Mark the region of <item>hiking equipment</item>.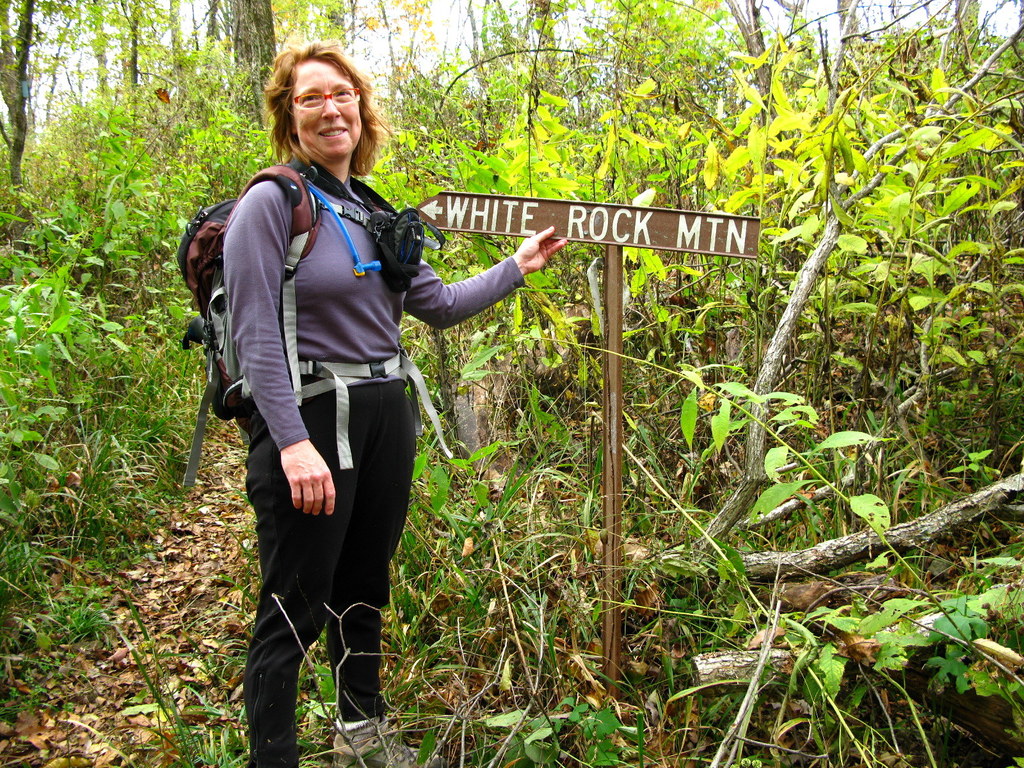
Region: rect(334, 720, 448, 767).
